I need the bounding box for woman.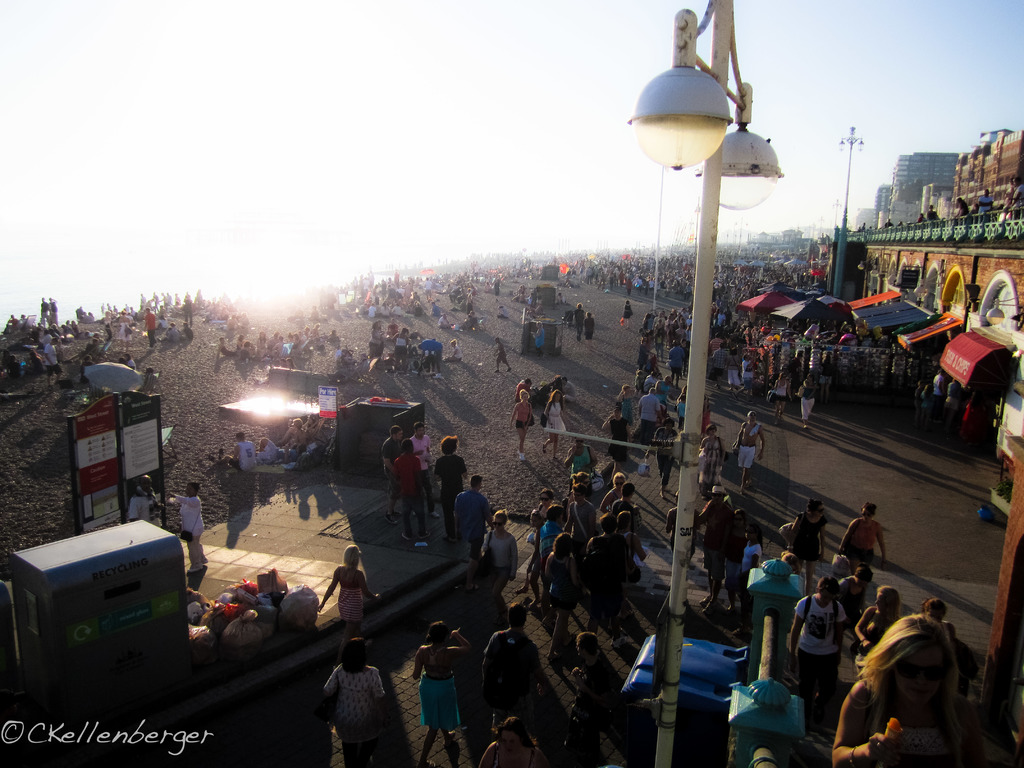
Here it is: left=851, top=589, right=904, bottom=669.
